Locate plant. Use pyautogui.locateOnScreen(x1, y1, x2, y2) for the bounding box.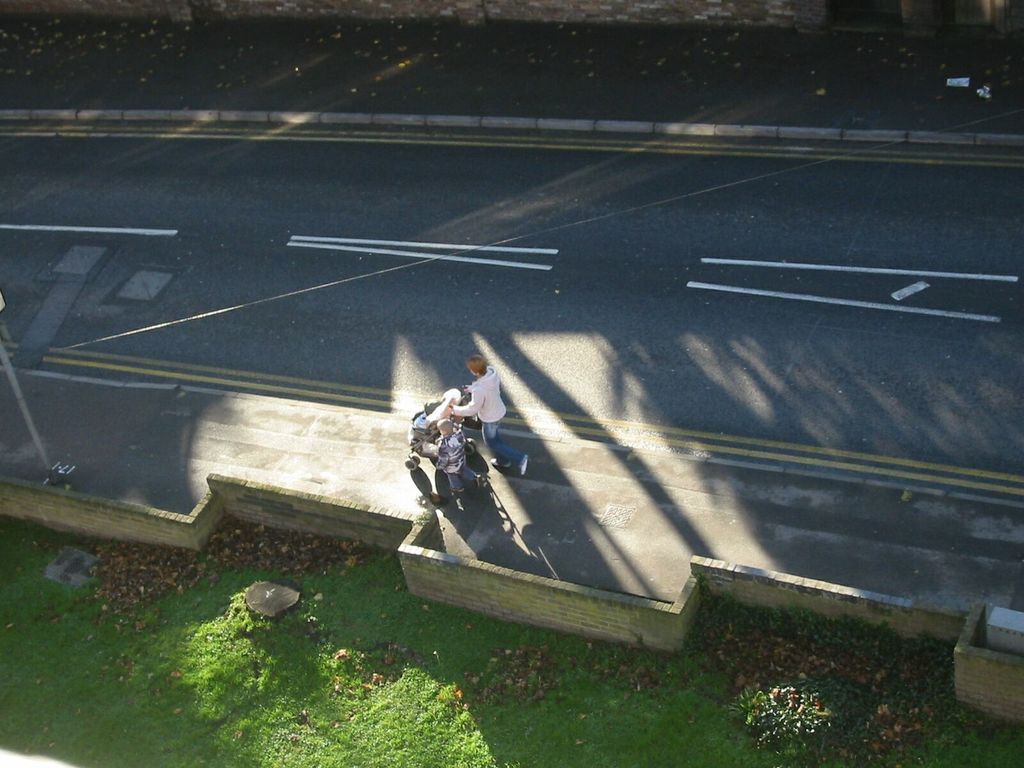
pyautogui.locateOnScreen(719, 684, 845, 758).
